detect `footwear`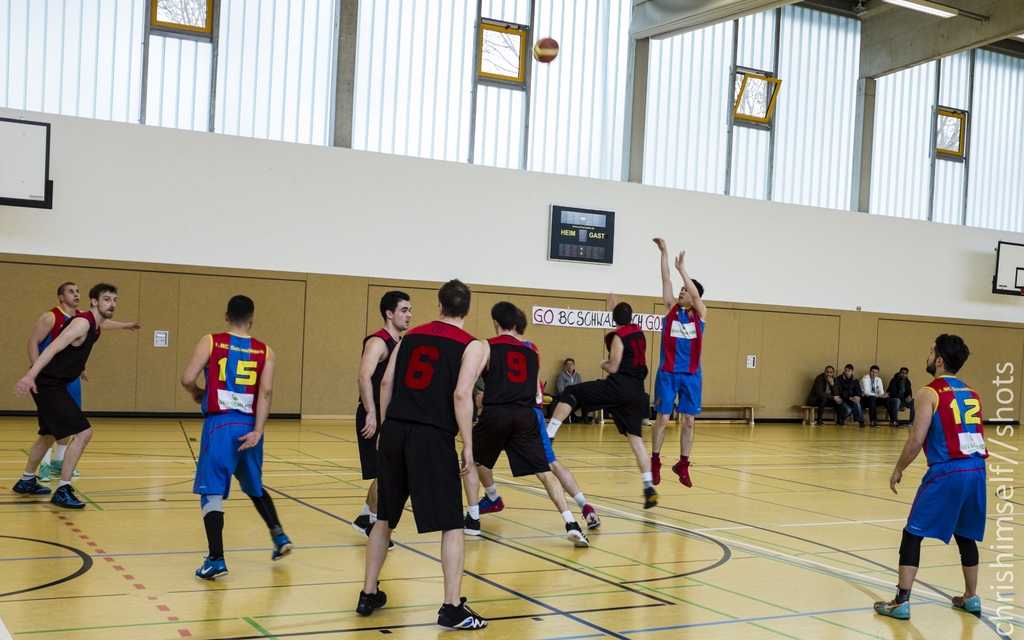
643,482,657,508
